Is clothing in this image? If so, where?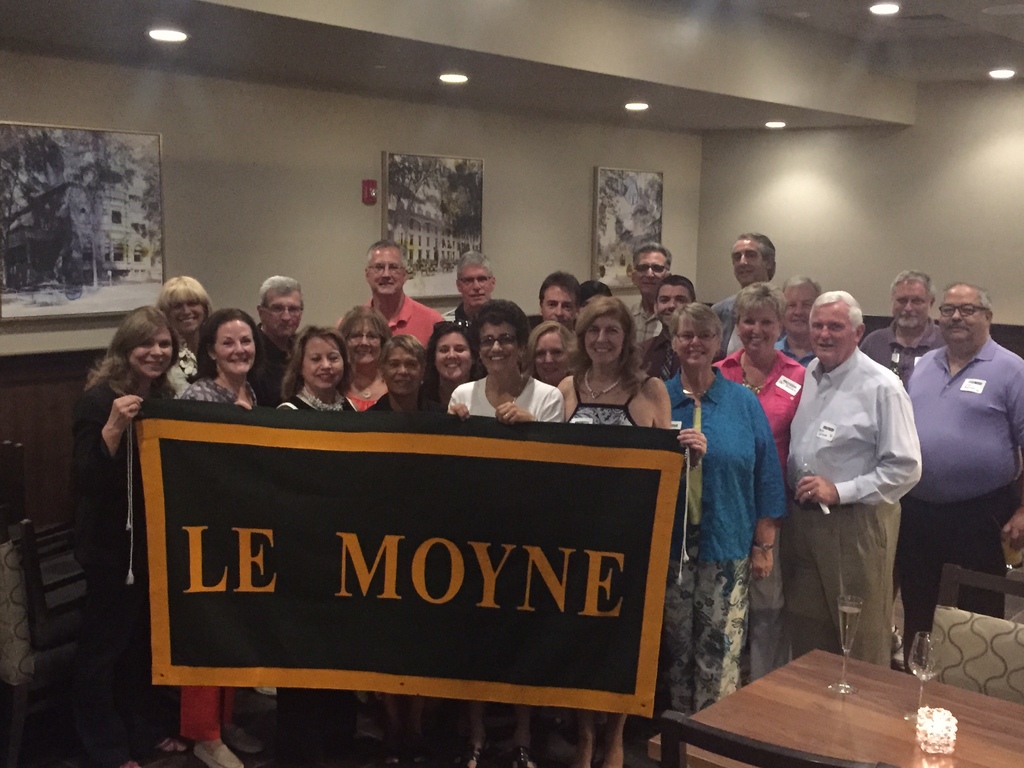
Yes, at {"x1": 887, "y1": 312, "x2": 1023, "y2": 683}.
